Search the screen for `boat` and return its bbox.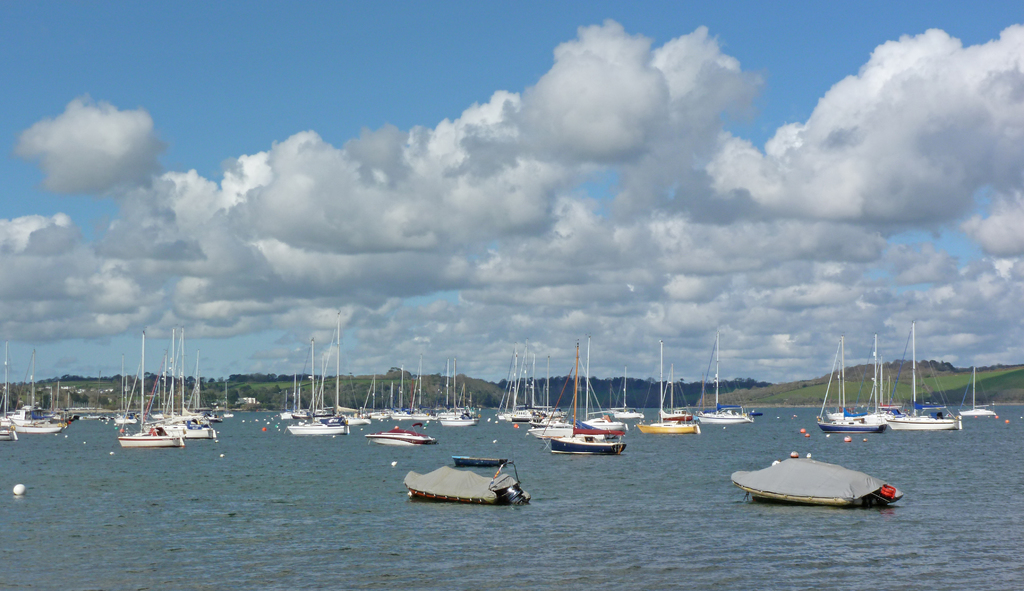
Found: select_region(452, 455, 510, 465).
